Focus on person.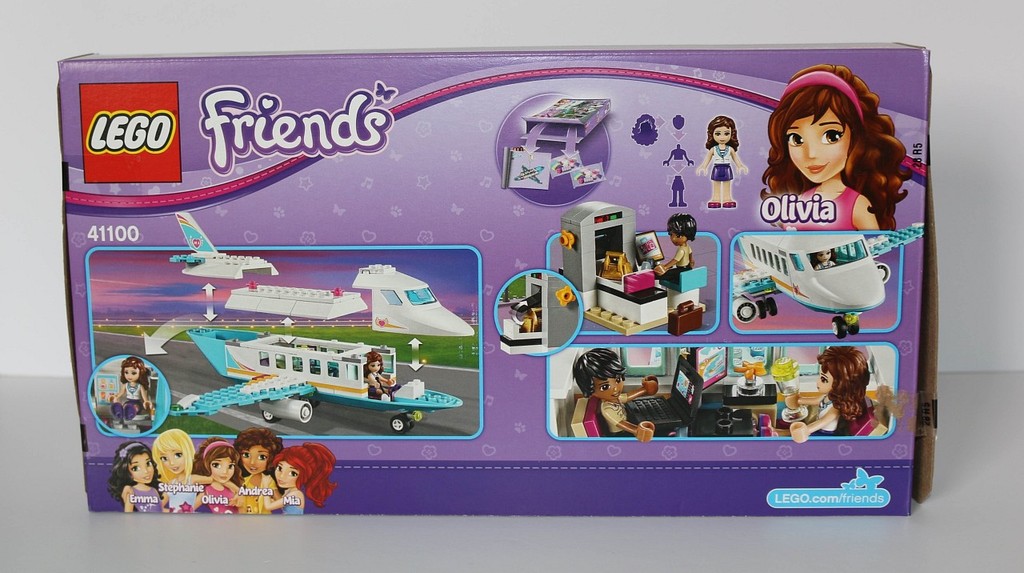
Focused at (x1=757, y1=66, x2=913, y2=235).
